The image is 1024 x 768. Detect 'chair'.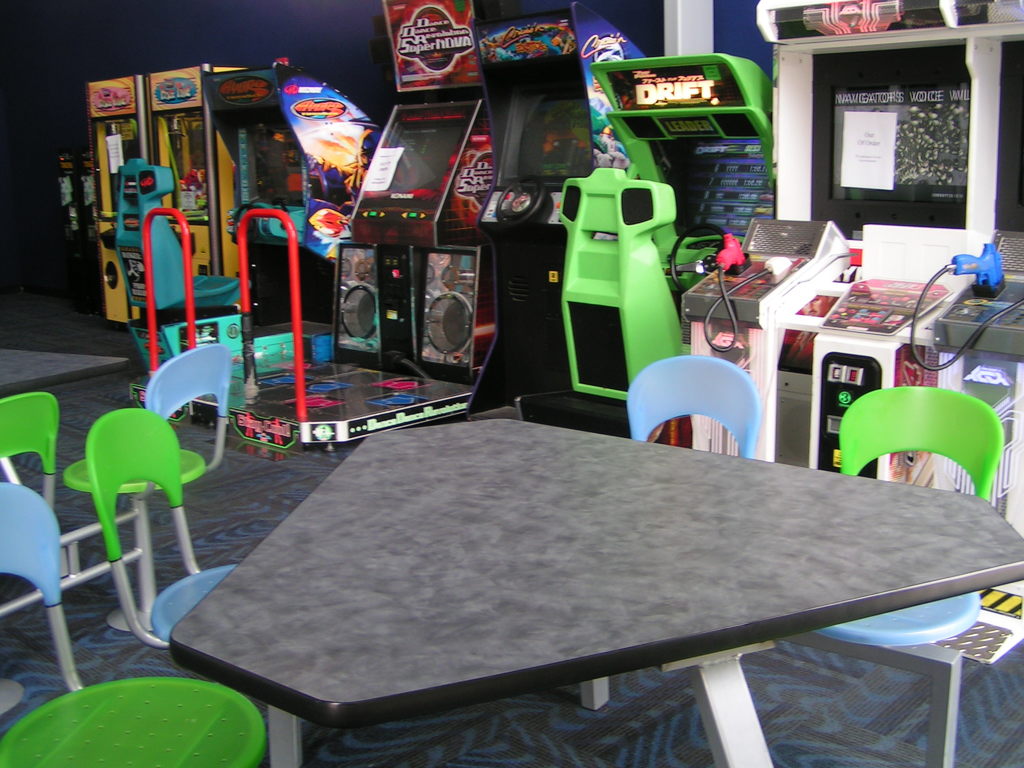
Detection: 0:481:267:767.
